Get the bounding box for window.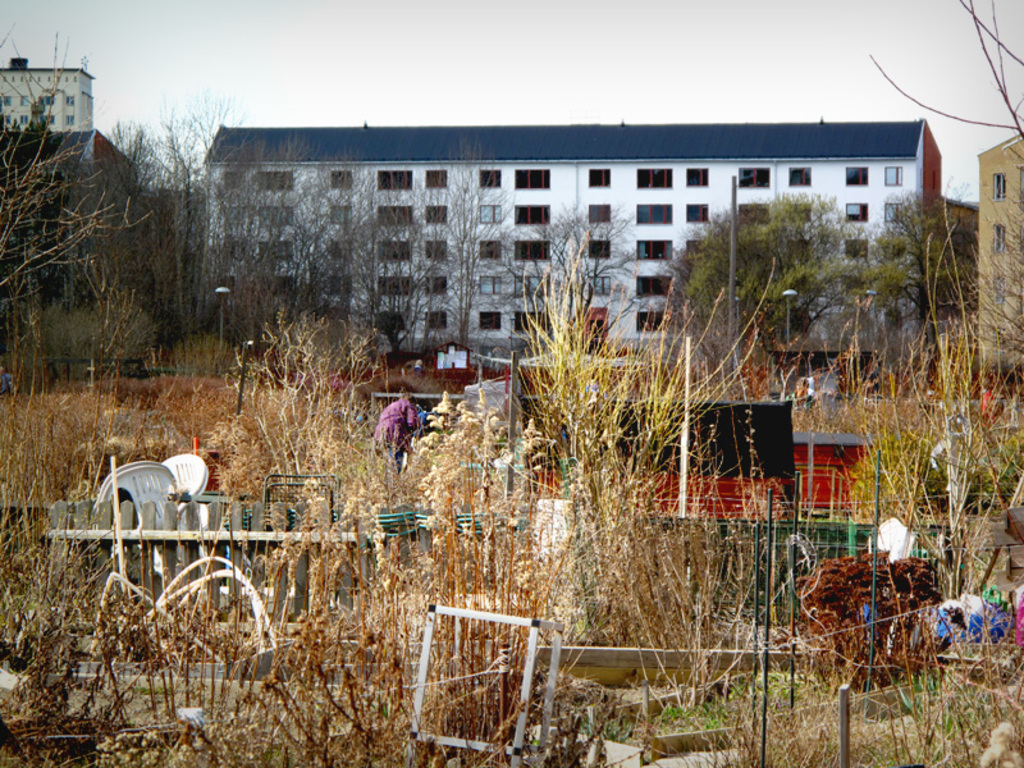
rect(376, 275, 416, 296).
